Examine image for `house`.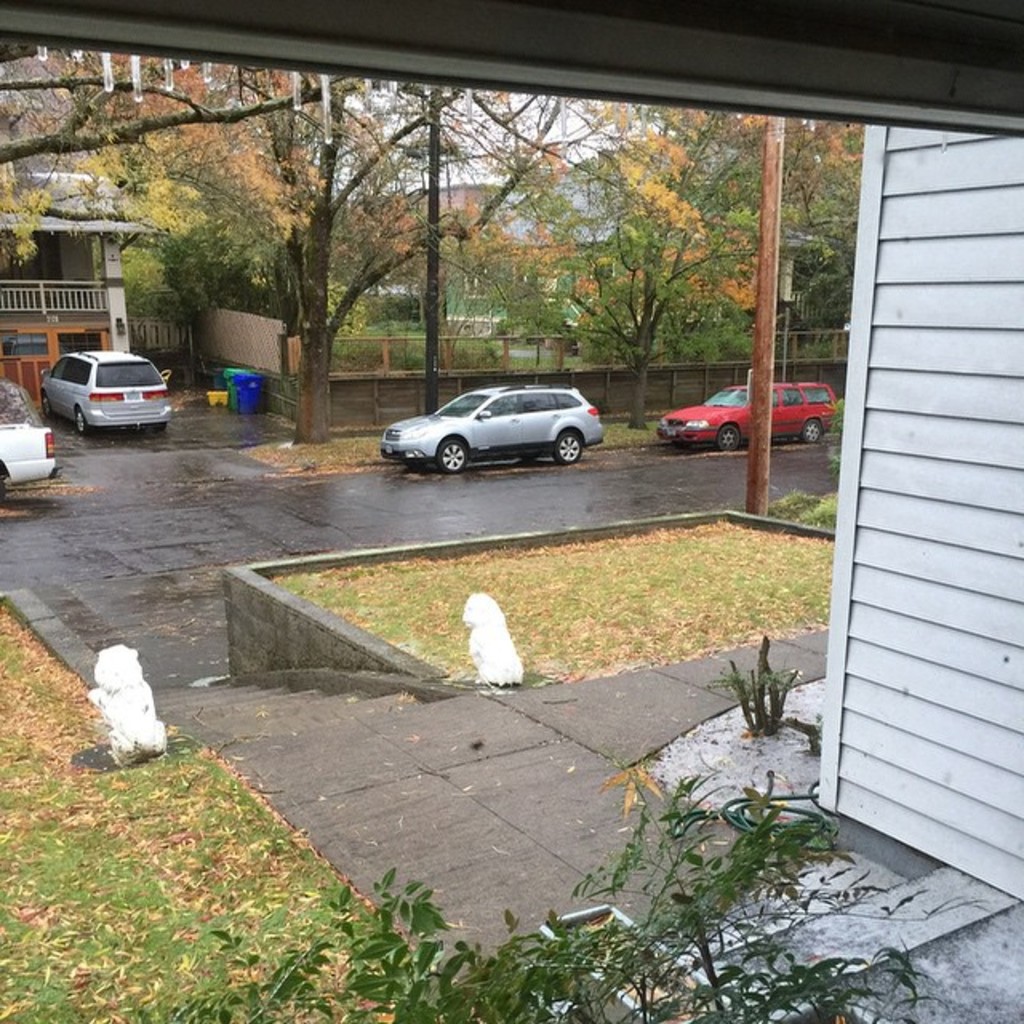
Examination result: 408,176,506,294.
